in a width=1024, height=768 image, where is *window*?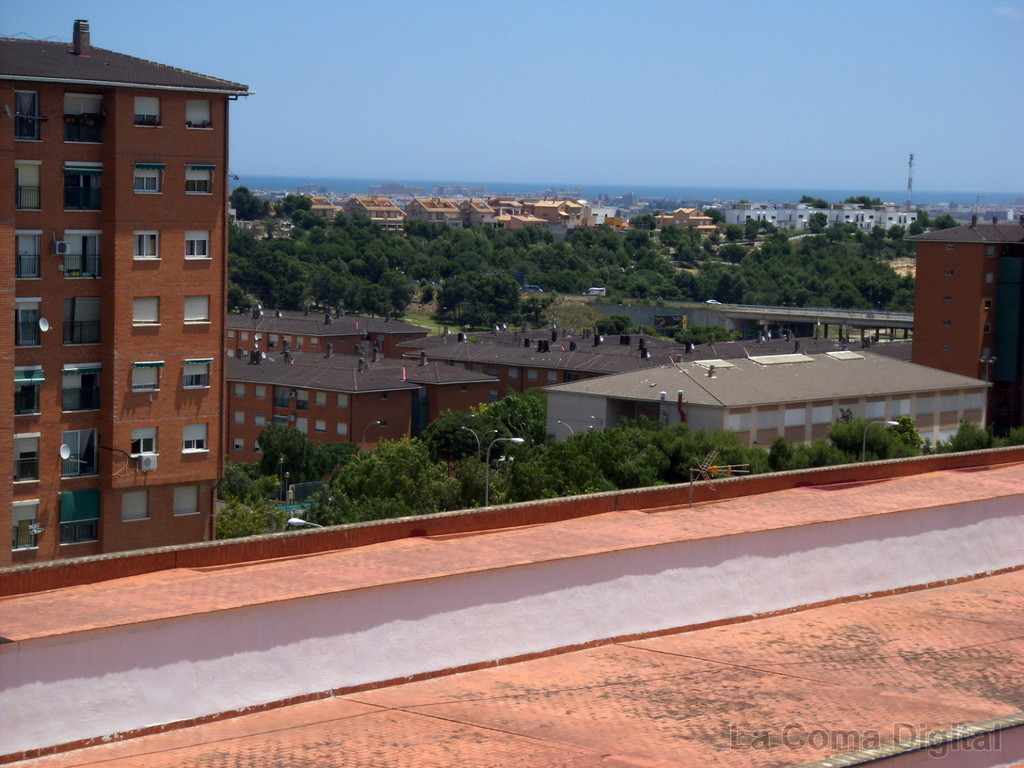
bbox(15, 236, 44, 284).
